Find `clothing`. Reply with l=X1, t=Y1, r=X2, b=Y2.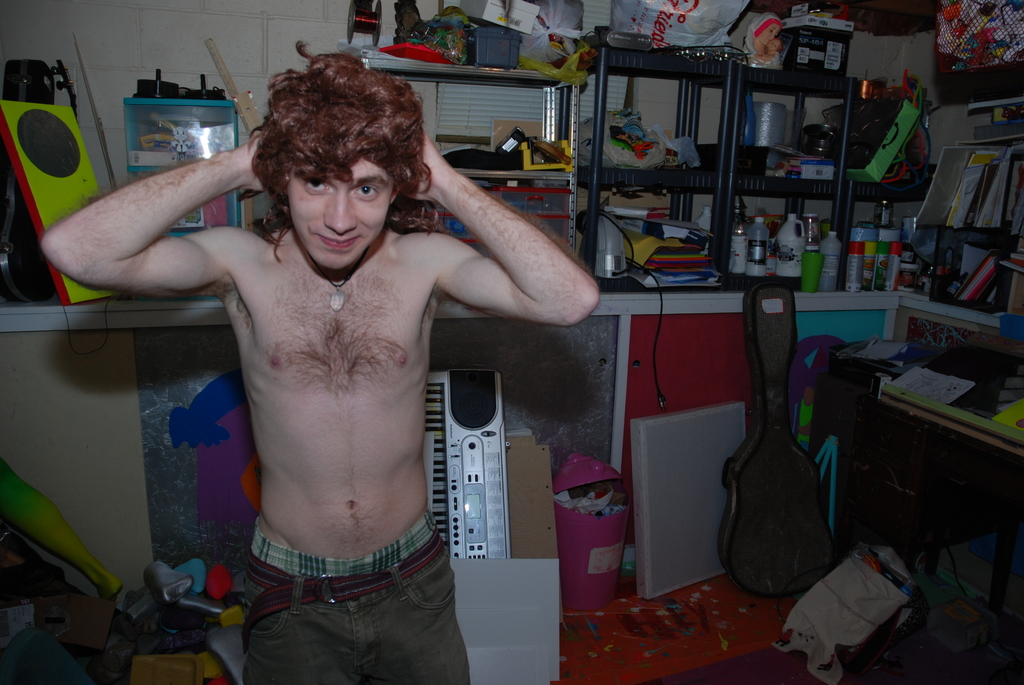
l=249, t=507, r=472, b=684.
